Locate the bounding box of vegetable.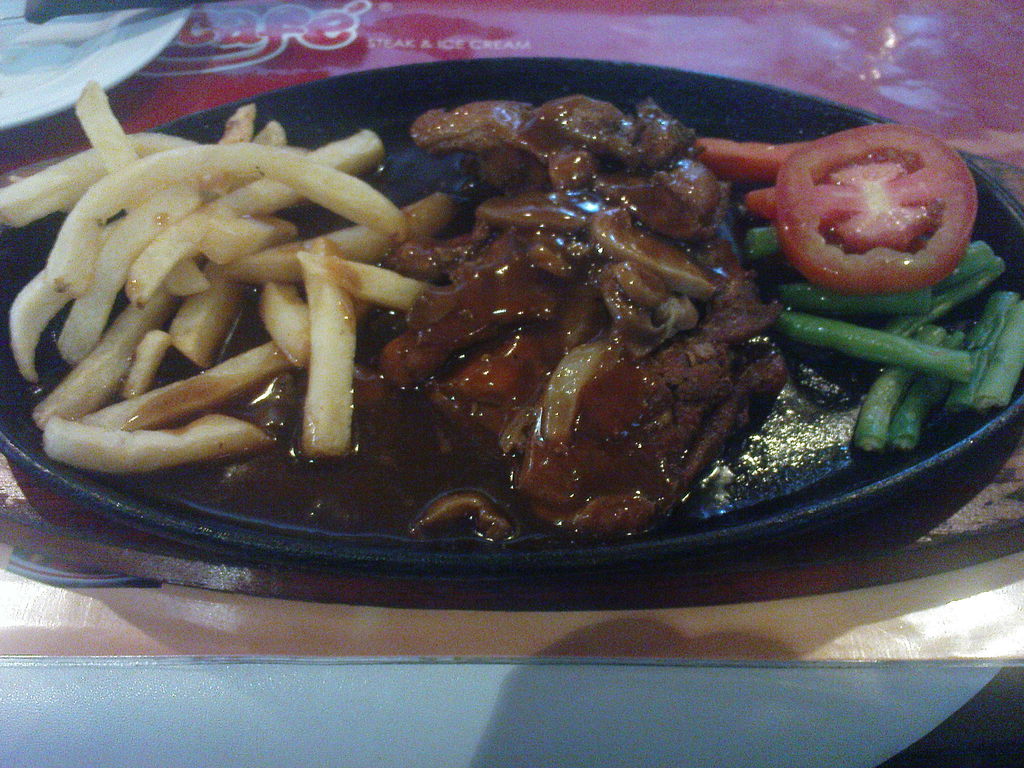
Bounding box: 748 220 777 257.
